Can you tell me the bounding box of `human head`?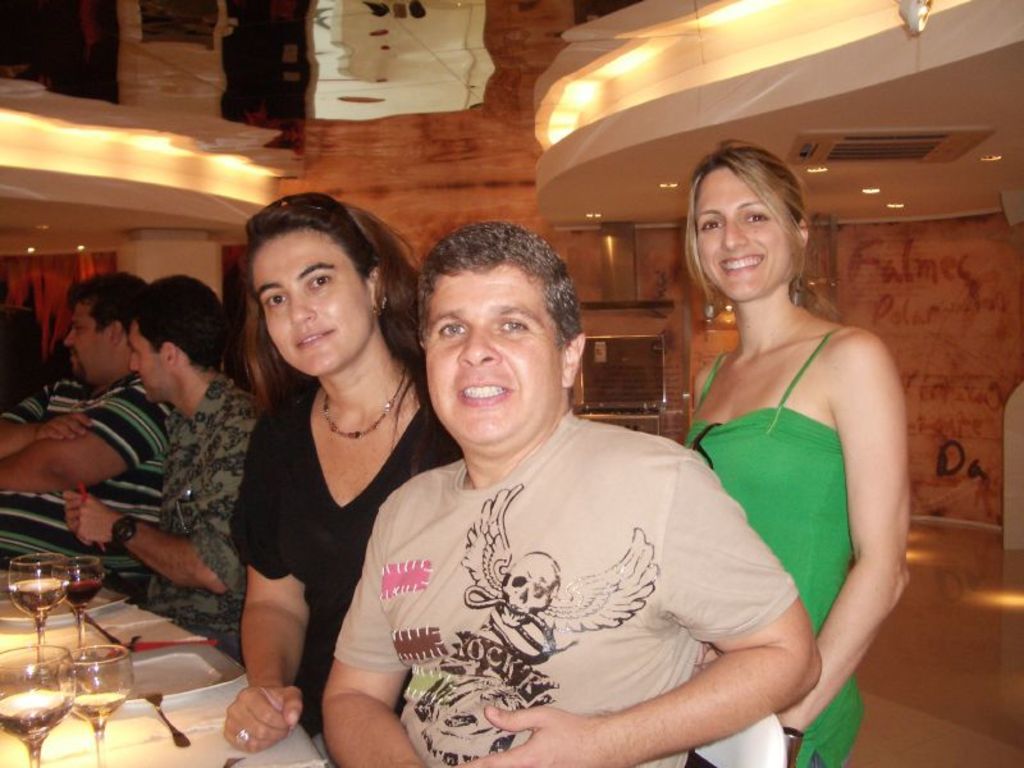
x1=131 y1=275 x2=223 y2=406.
